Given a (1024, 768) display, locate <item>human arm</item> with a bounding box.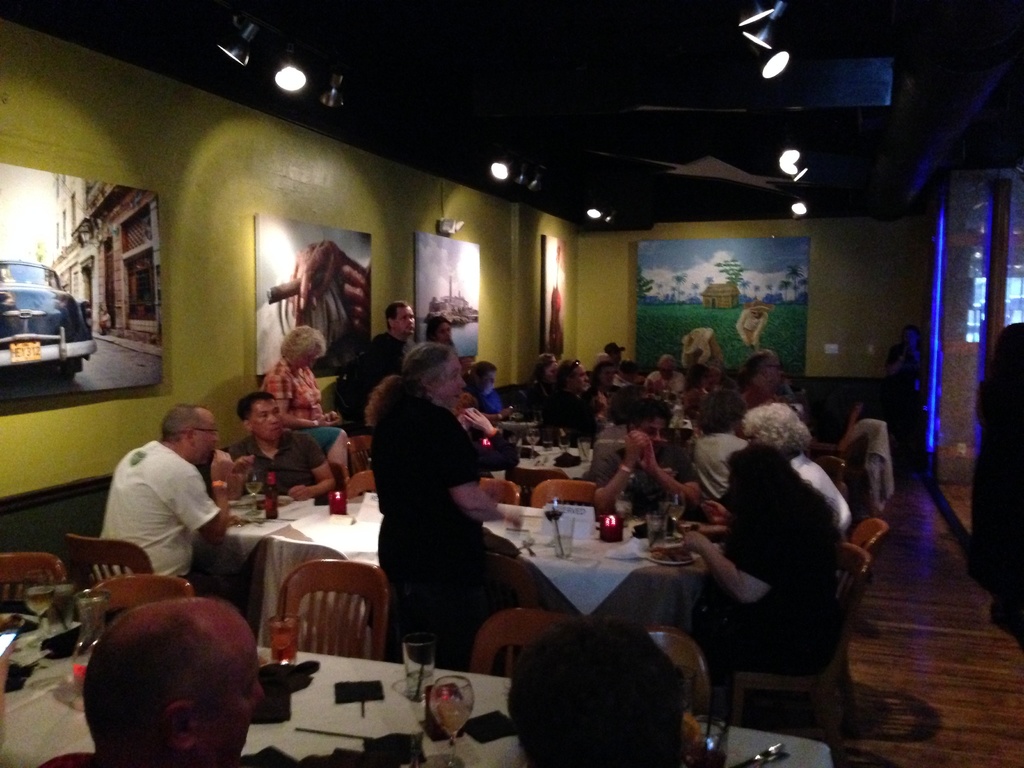
Located: 463/407/521/470.
